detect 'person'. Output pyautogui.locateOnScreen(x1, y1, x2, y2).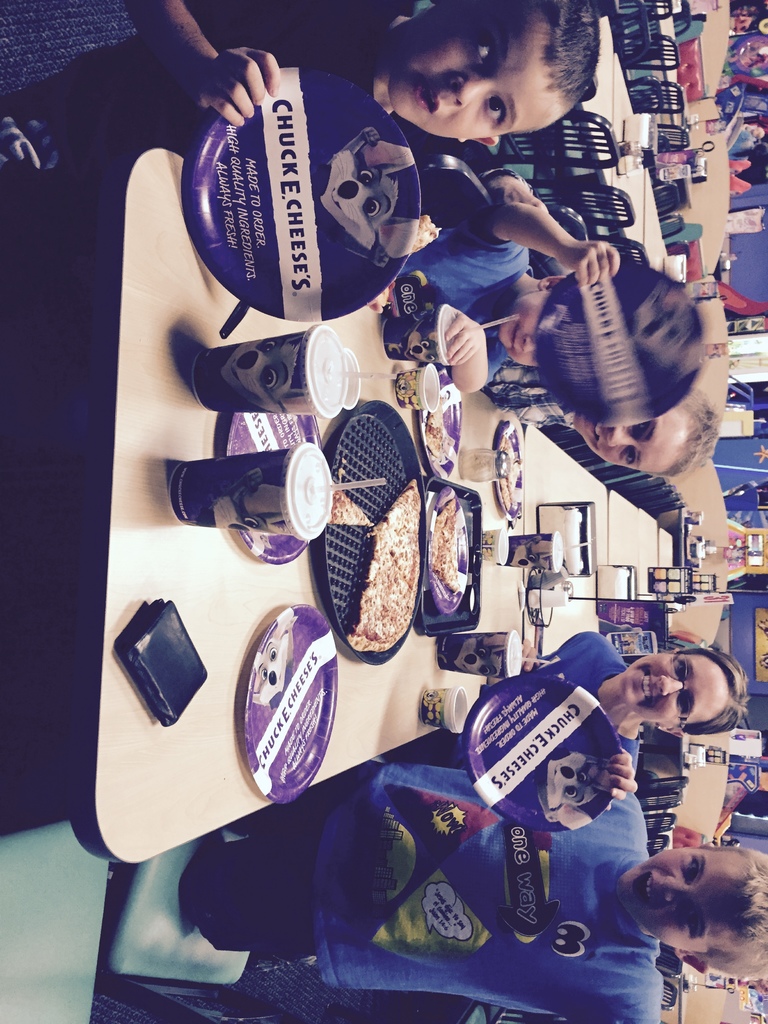
pyautogui.locateOnScreen(0, 0, 600, 223).
